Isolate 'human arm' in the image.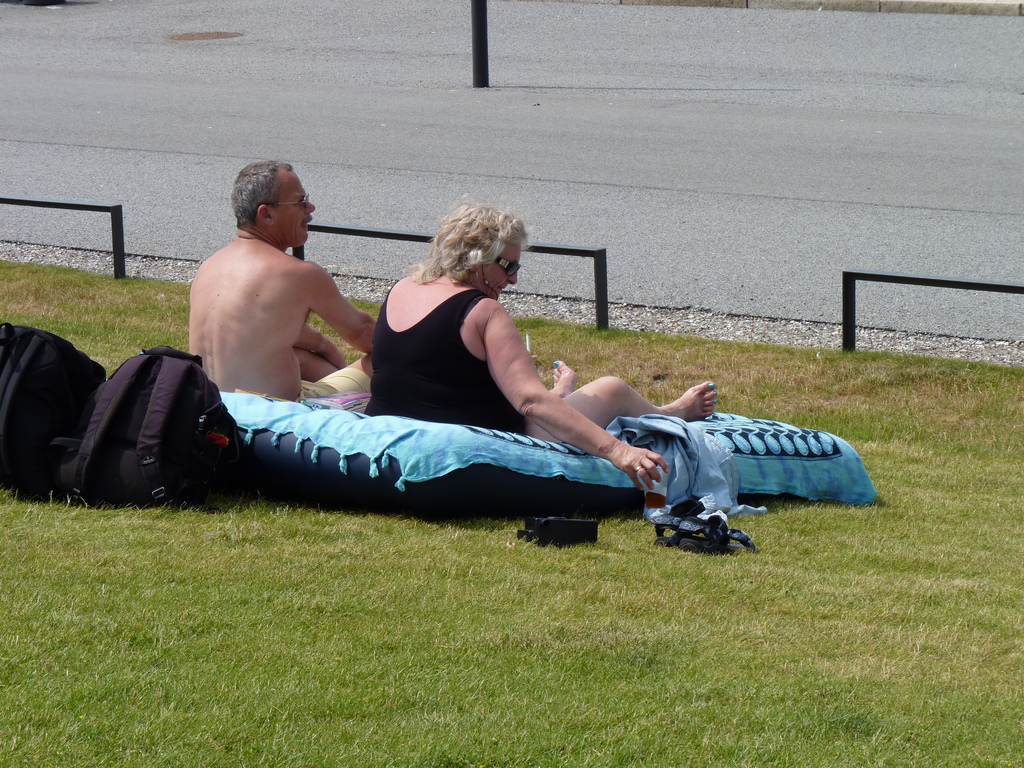
Isolated region: pyautogui.locateOnScreen(303, 319, 350, 367).
